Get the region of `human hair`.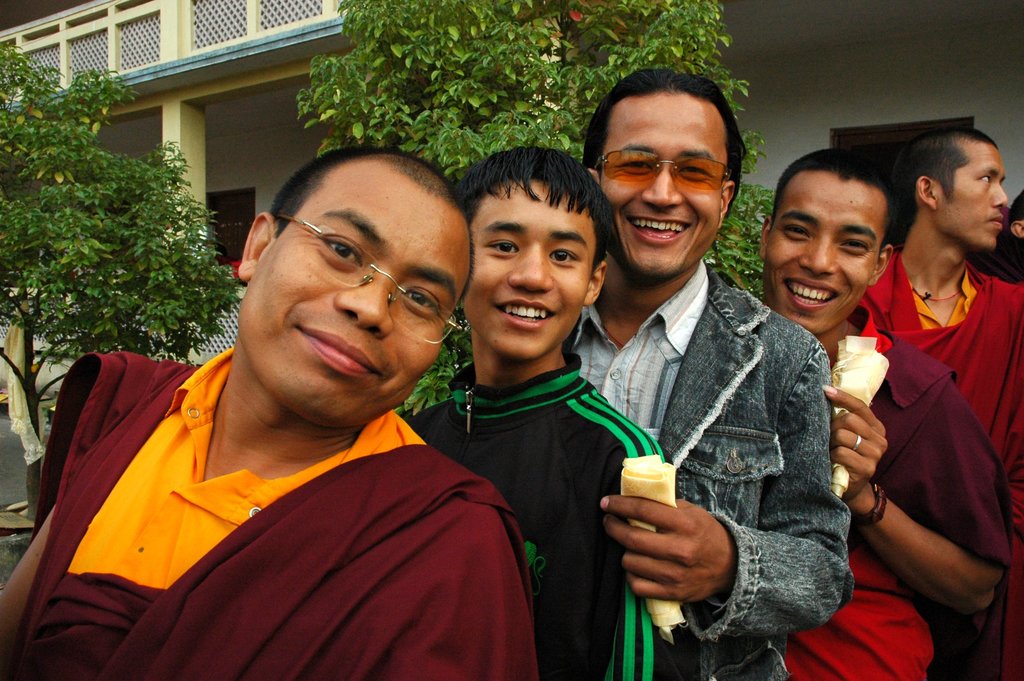
243 127 463 326.
